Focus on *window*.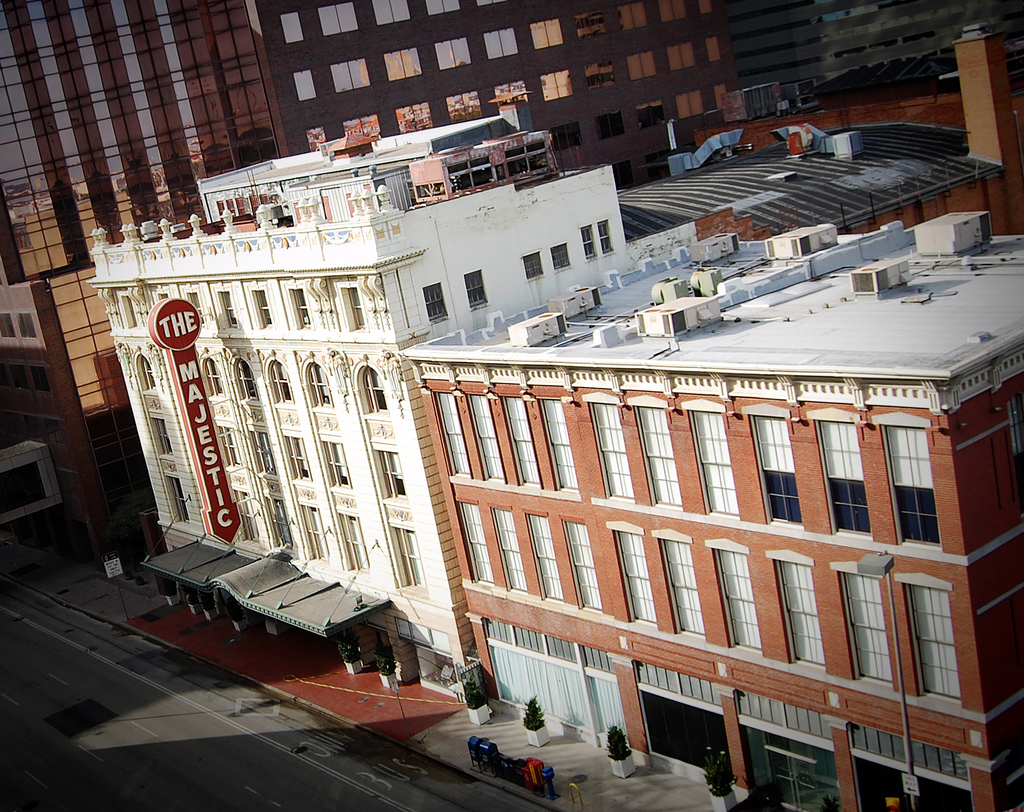
Focused at 529, 138, 553, 170.
